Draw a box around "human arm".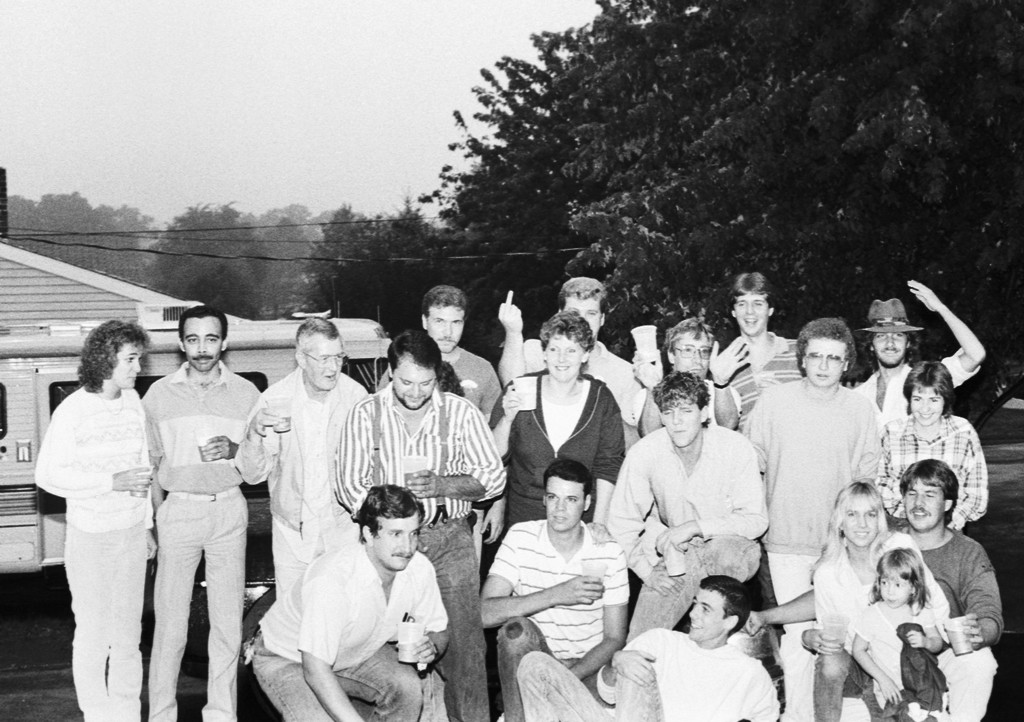
l=499, t=289, r=532, b=384.
